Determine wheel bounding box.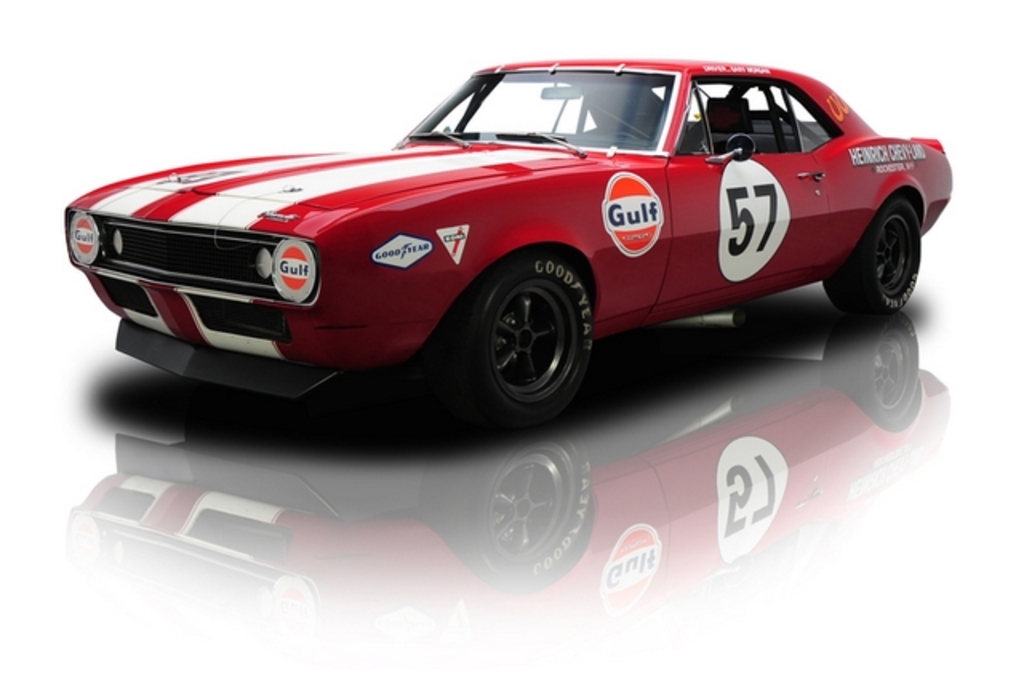
Determined: [left=469, top=256, right=592, bottom=433].
